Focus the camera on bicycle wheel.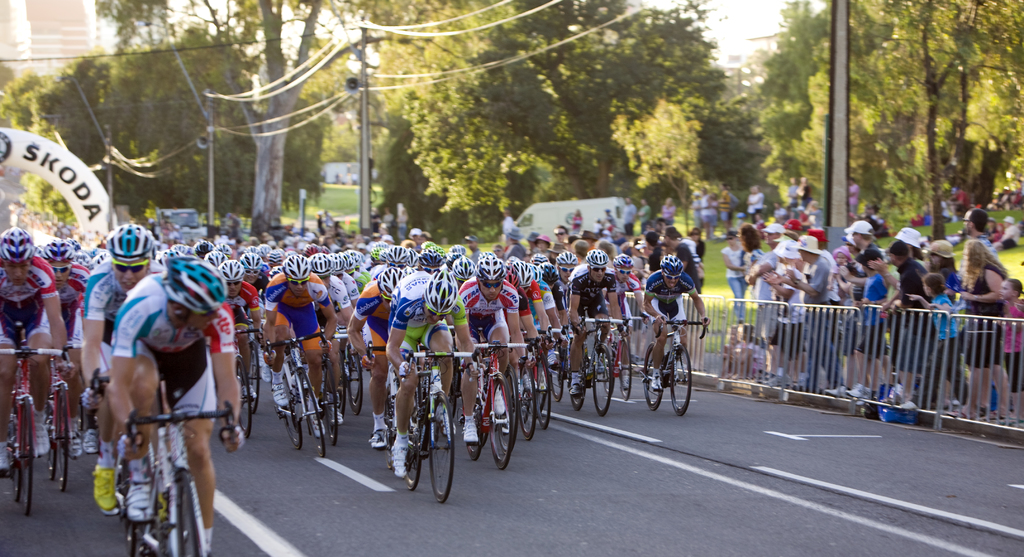
Focus region: 237, 353, 254, 440.
